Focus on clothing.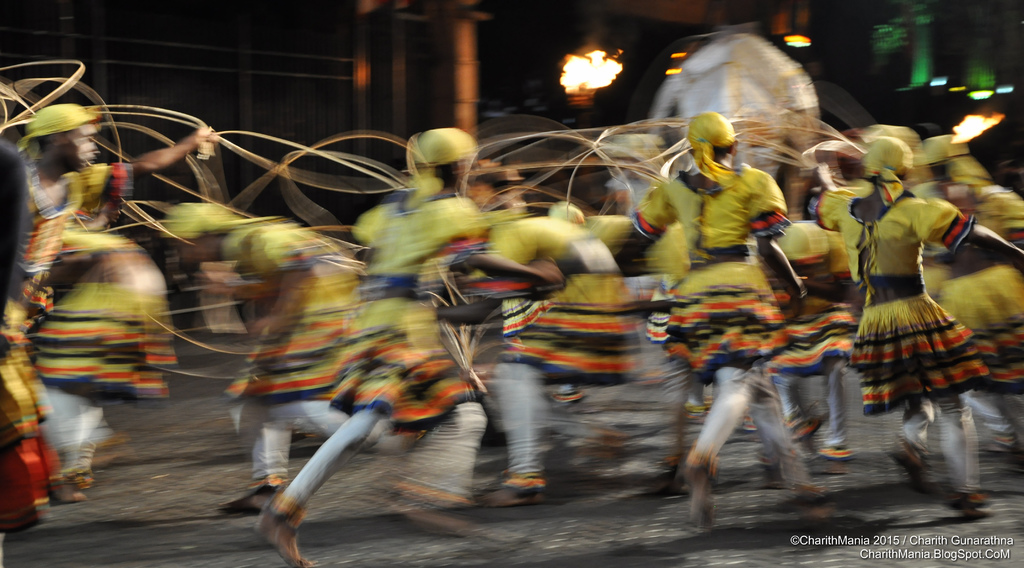
Focused at [17,152,141,551].
